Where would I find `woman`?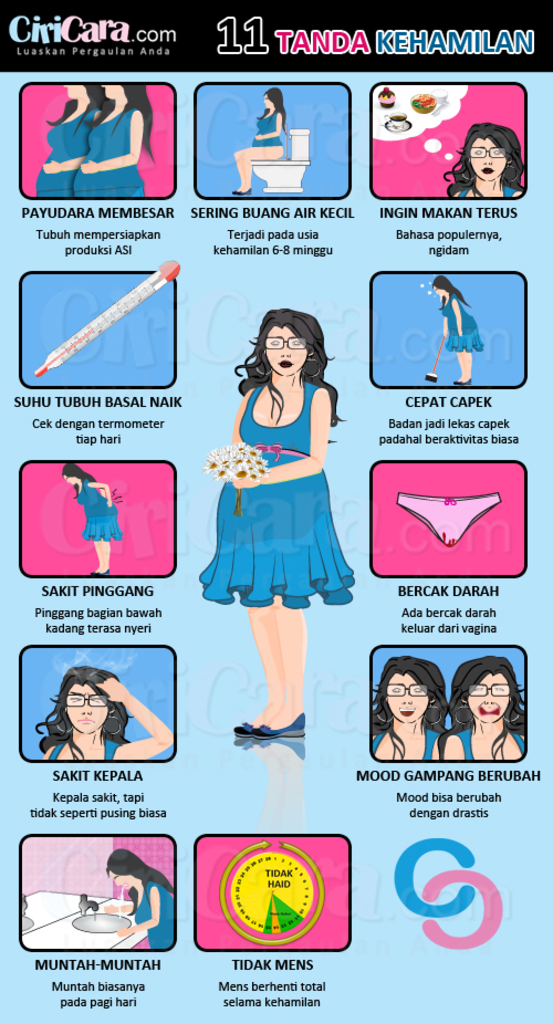
At l=79, t=84, r=158, b=205.
